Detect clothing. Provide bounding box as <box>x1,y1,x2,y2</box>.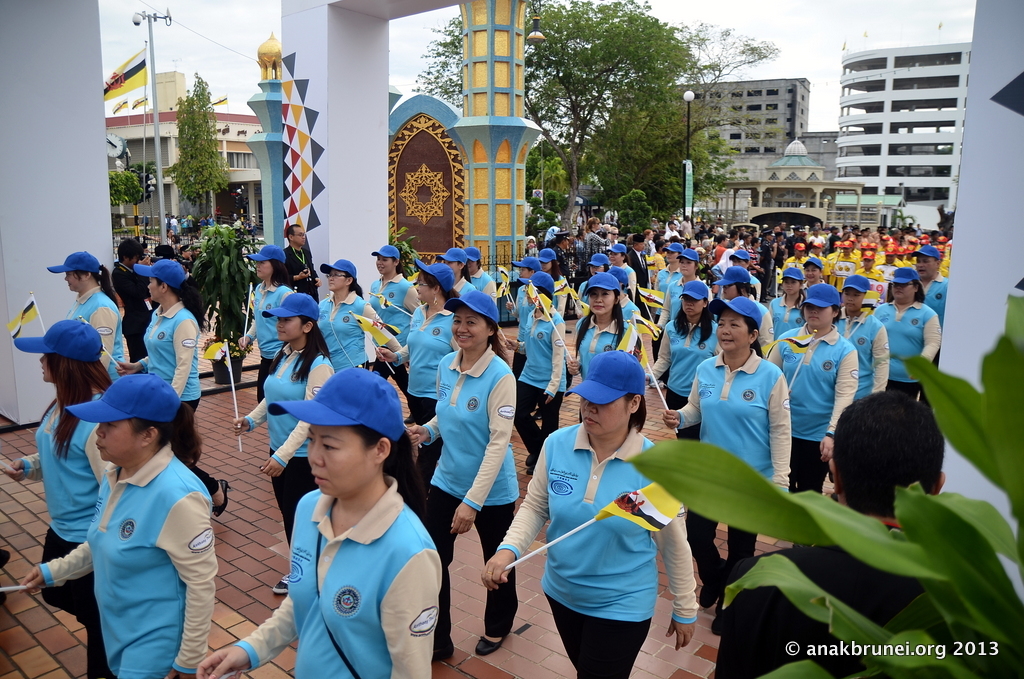
<box>30,393,112,678</box>.
